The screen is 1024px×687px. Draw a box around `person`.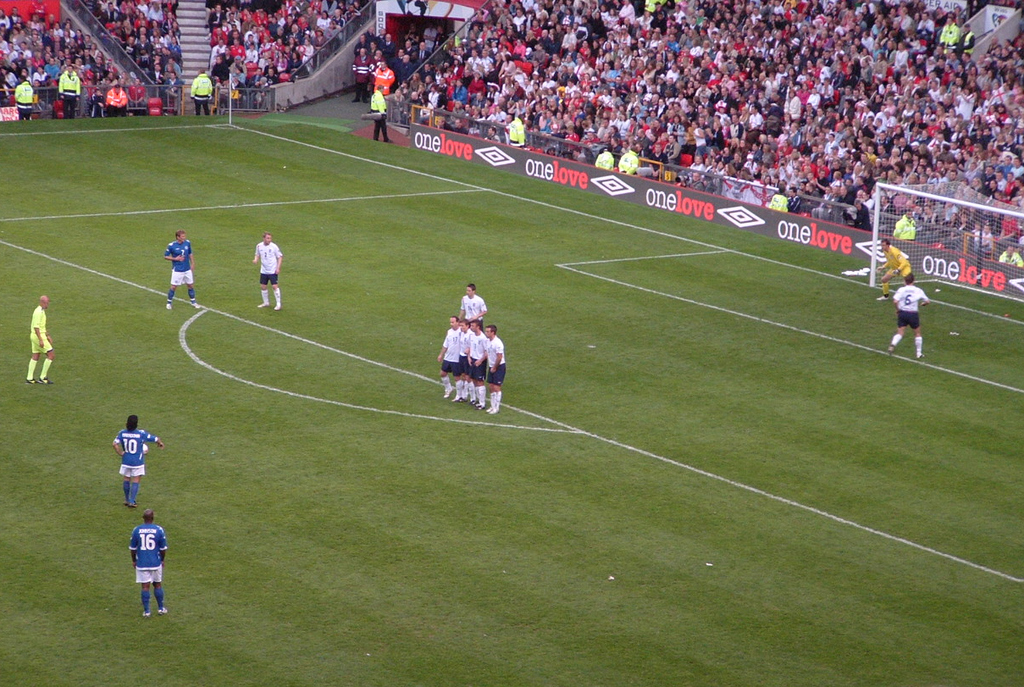
(877, 238, 914, 305).
